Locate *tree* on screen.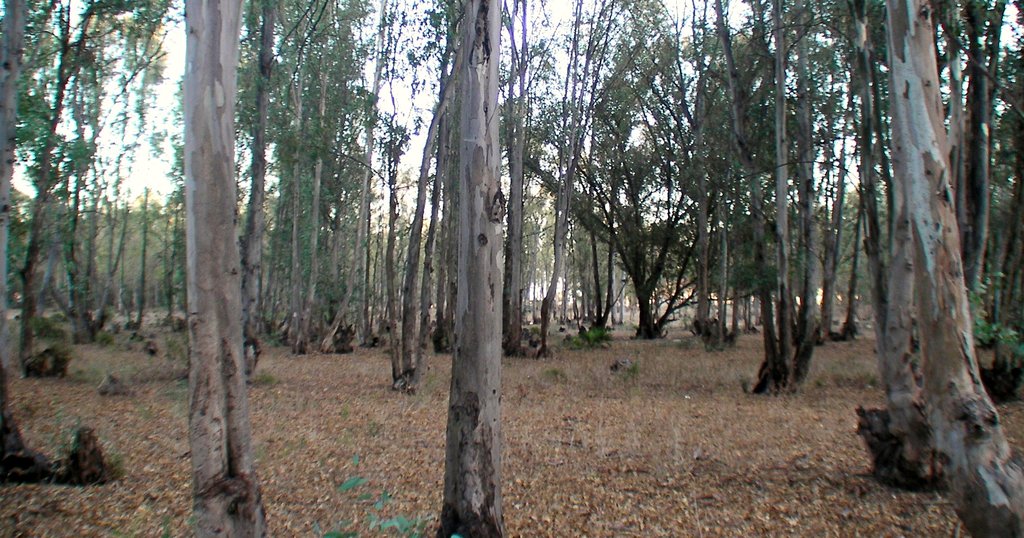
On screen at 216/2/339/348.
